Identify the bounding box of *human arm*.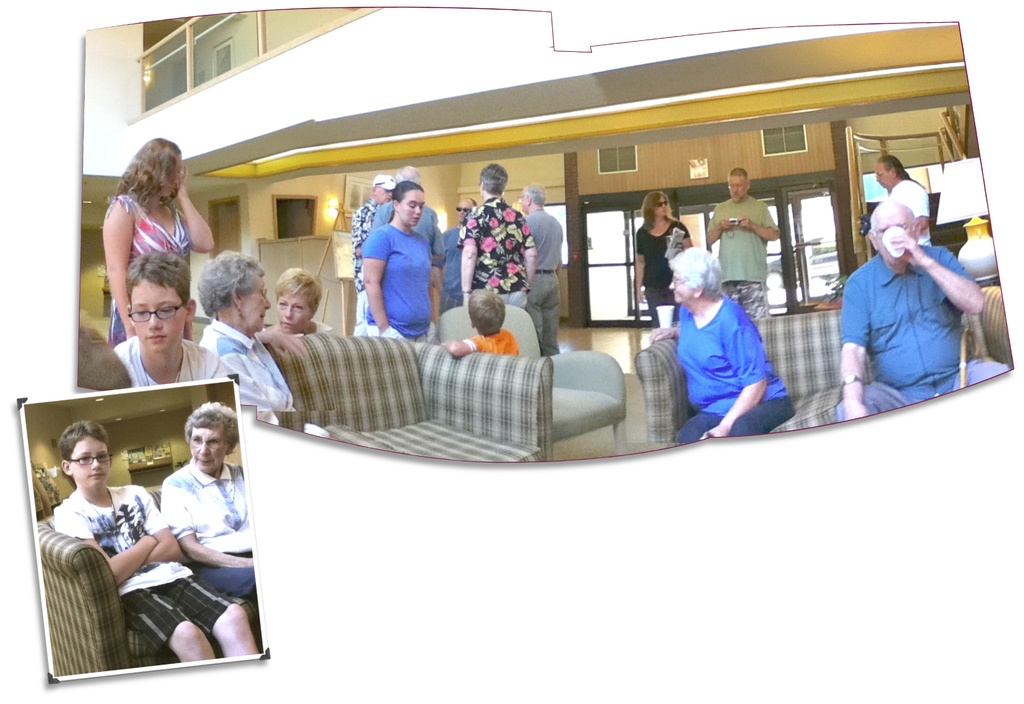
(x1=635, y1=232, x2=648, y2=298).
